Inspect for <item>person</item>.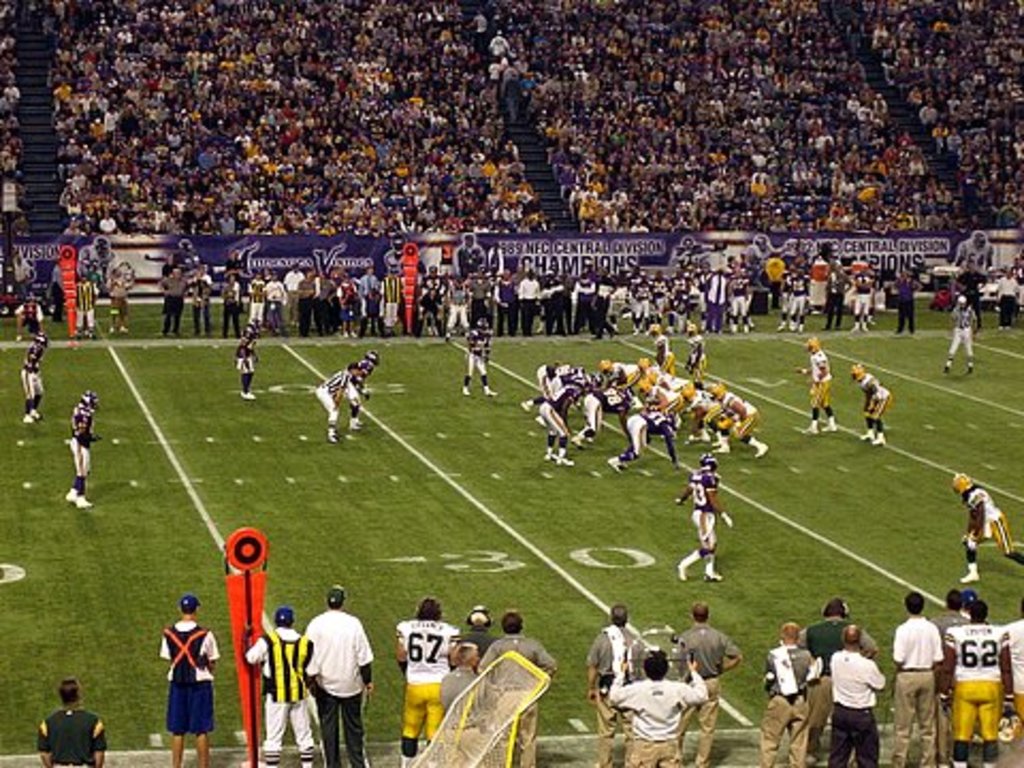
Inspection: bbox=[821, 260, 841, 329].
